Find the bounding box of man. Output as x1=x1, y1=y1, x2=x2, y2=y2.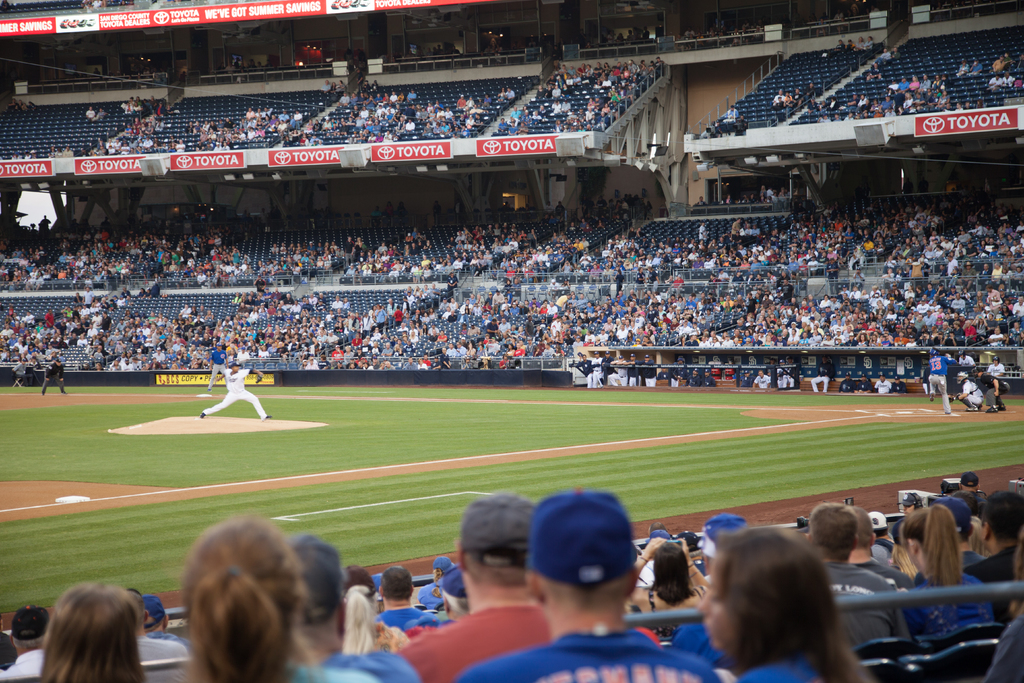
x1=418, y1=556, x2=452, y2=613.
